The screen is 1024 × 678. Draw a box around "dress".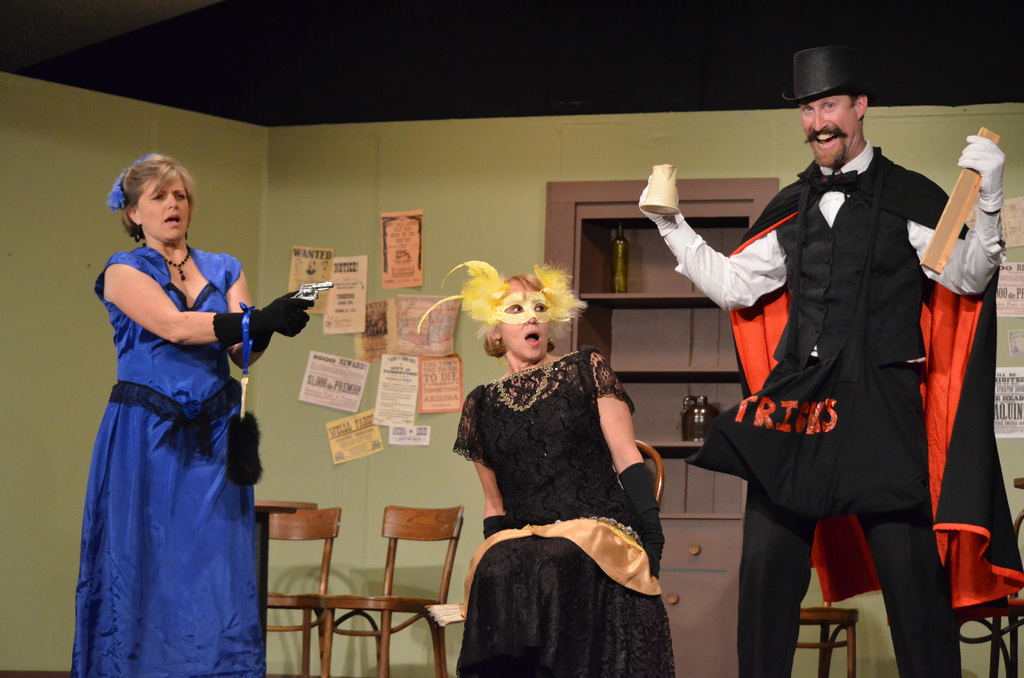
451, 349, 676, 677.
